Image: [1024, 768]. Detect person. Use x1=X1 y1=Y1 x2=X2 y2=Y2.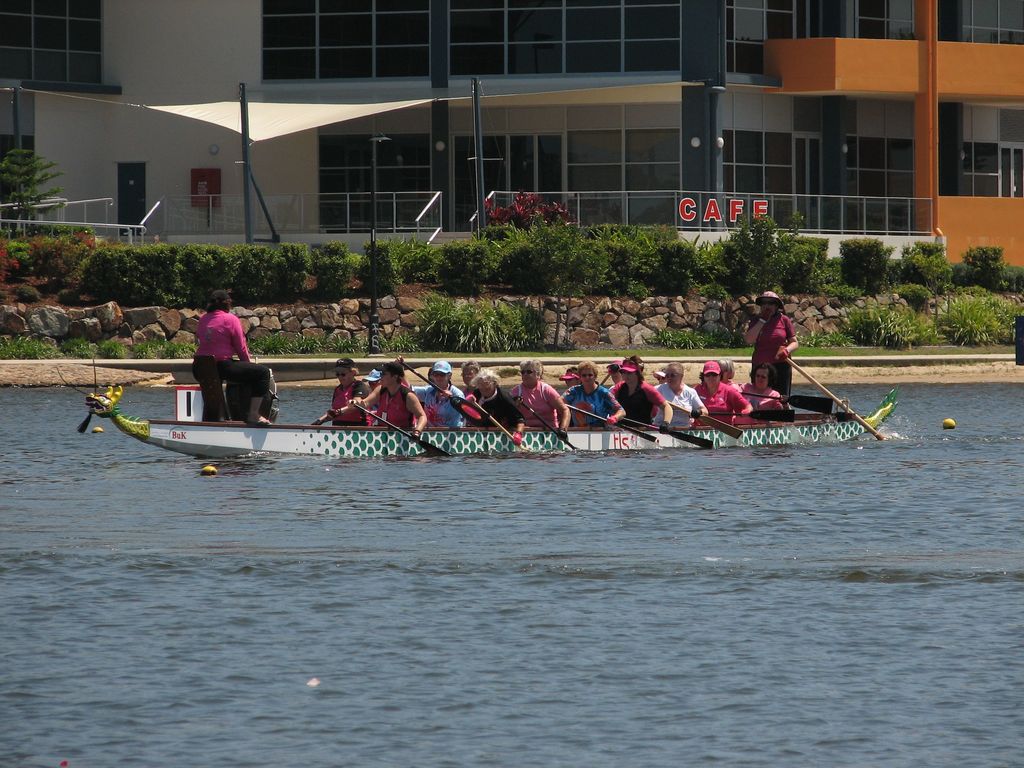
x1=734 y1=369 x2=788 y2=412.
